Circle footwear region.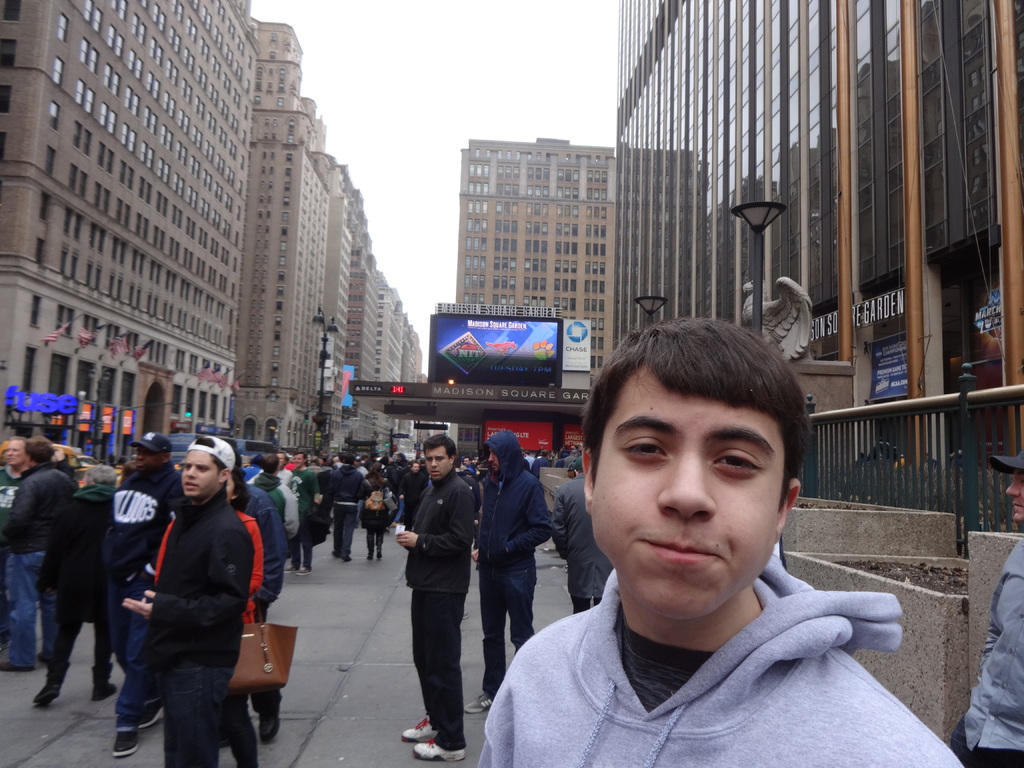
Region: Rect(33, 659, 67, 705).
